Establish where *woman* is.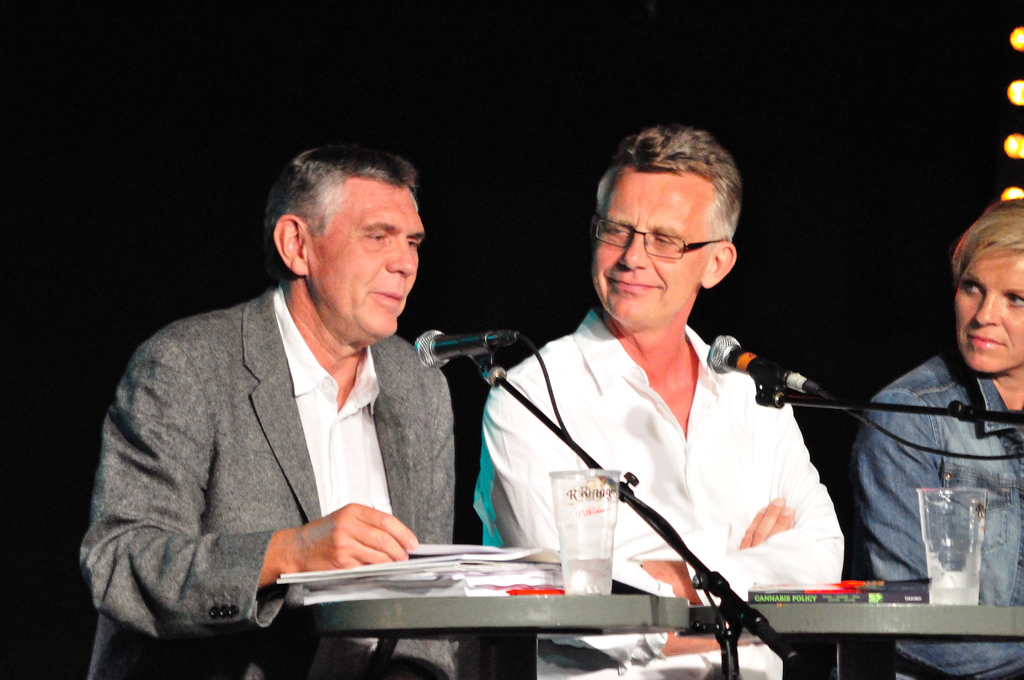
Established at region(851, 202, 1023, 679).
